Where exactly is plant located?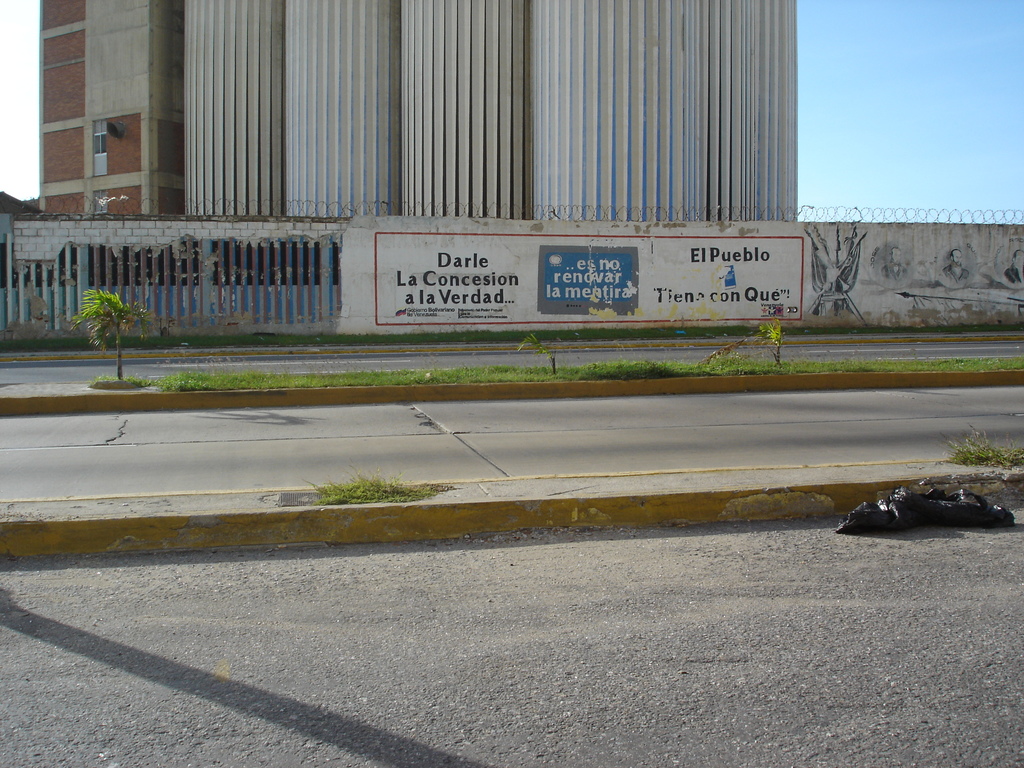
Its bounding box is left=936, top=423, right=1023, bottom=470.
